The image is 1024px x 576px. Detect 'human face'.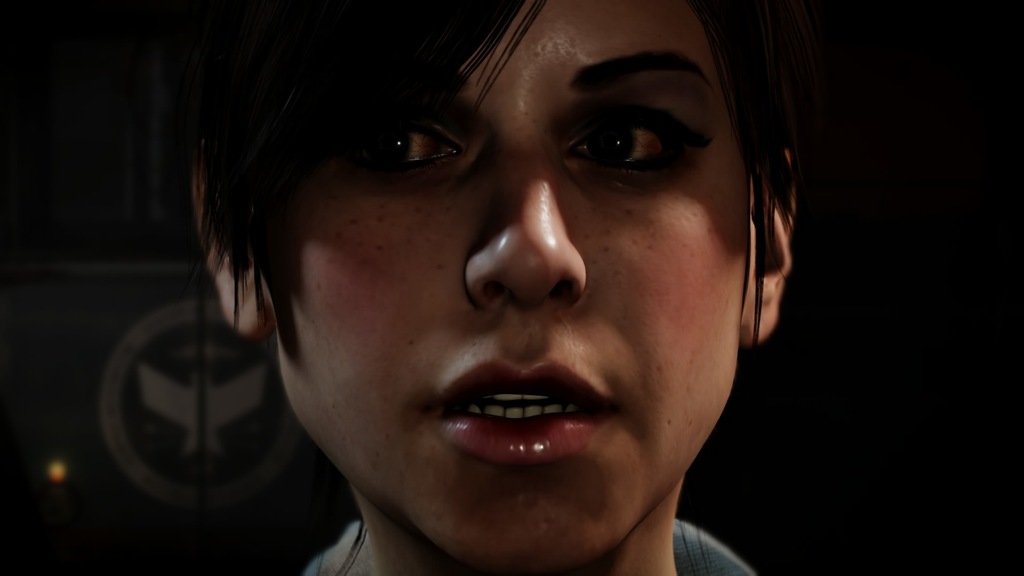
Detection: <bbox>263, 0, 748, 573</bbox>.
